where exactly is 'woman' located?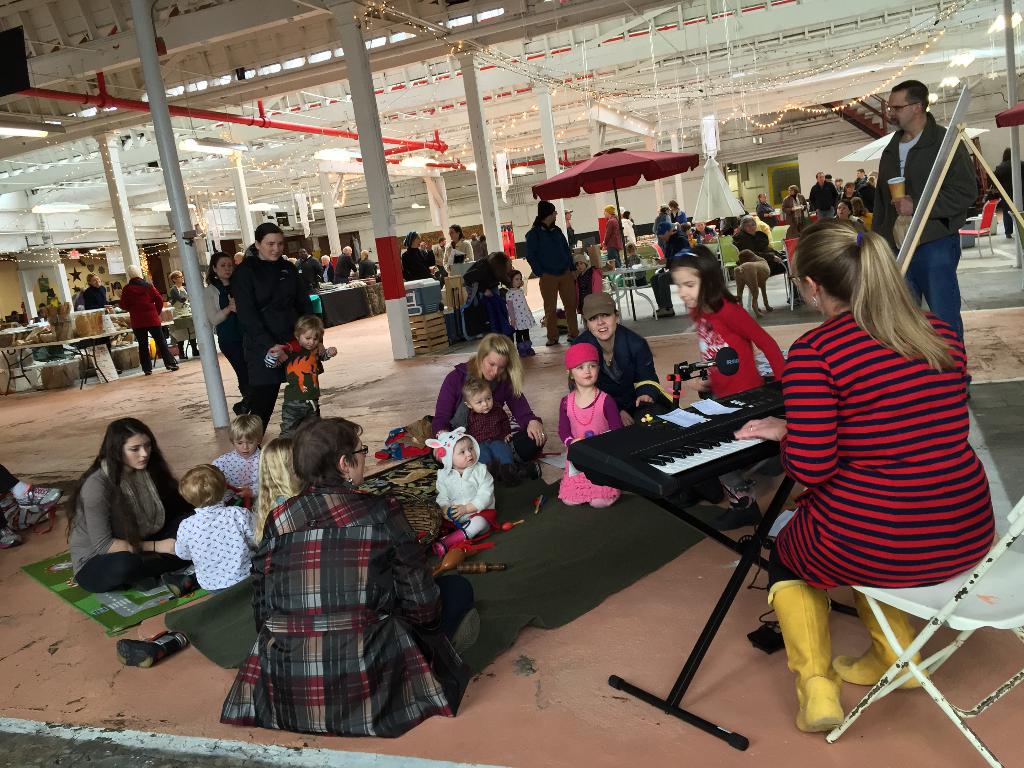
Its bounding box is locate(83, 273, 124, 373).
